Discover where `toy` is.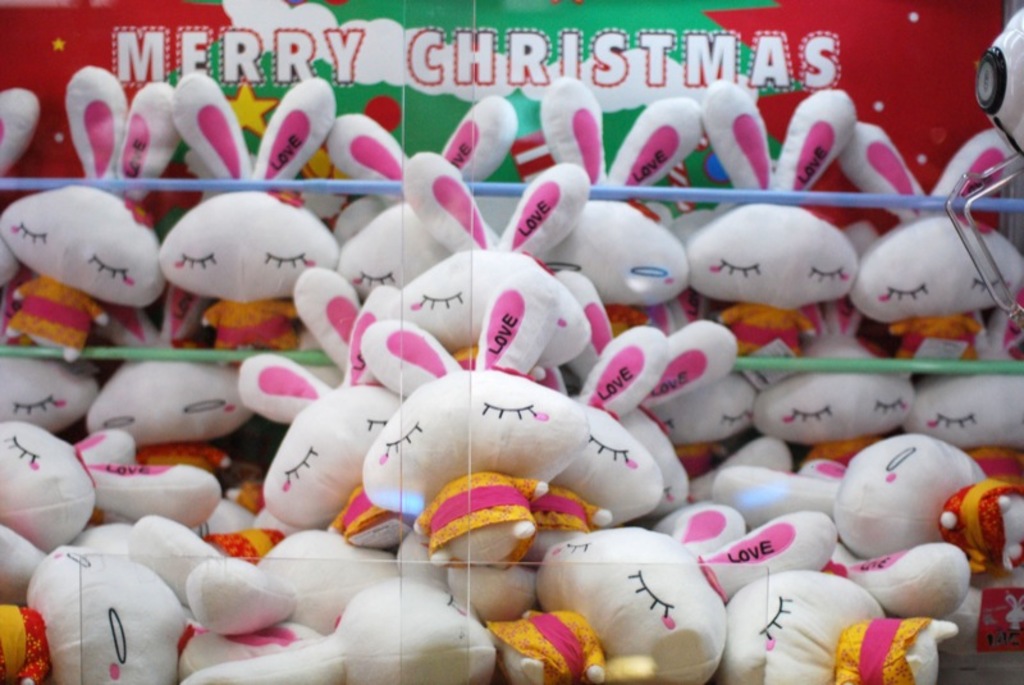
Discovered at {"left": 558, "top": 350, "right": 655, "bottom": 542}.
